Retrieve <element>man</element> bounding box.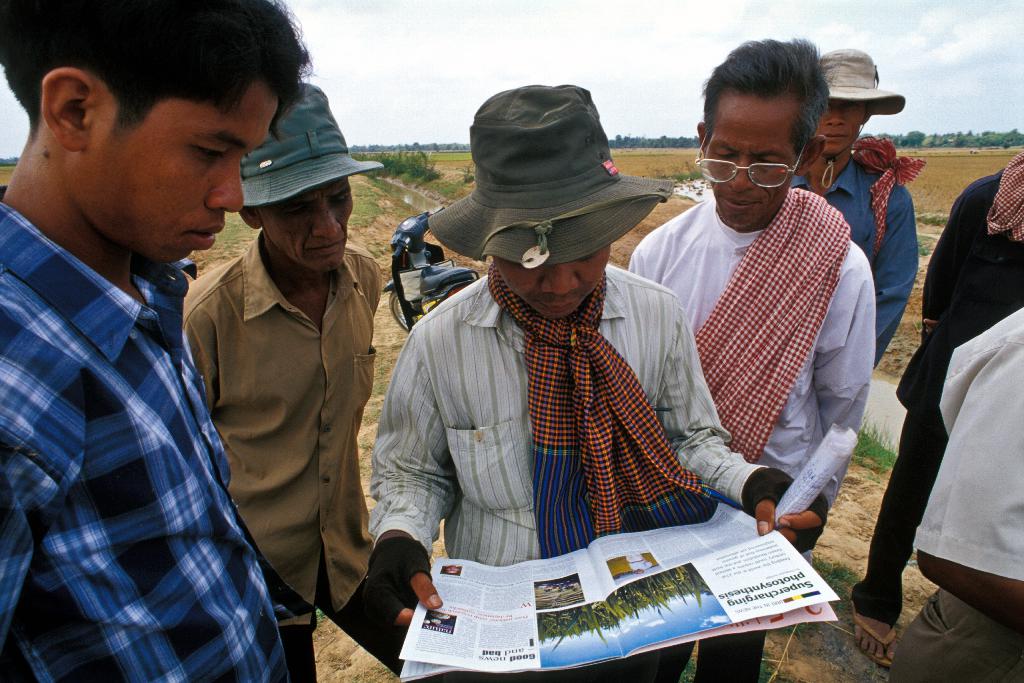
Bounding box: detection(846, 147, 1023, 672).
